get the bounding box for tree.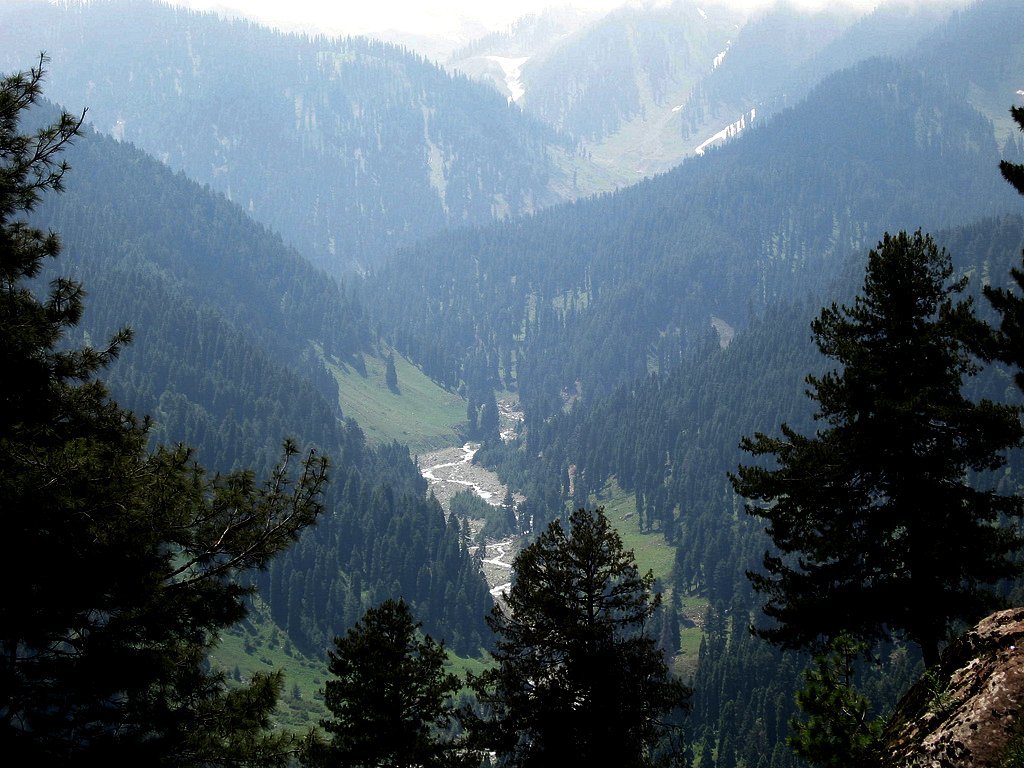
x1=980 y1=98 x2=1023 y2=539.
